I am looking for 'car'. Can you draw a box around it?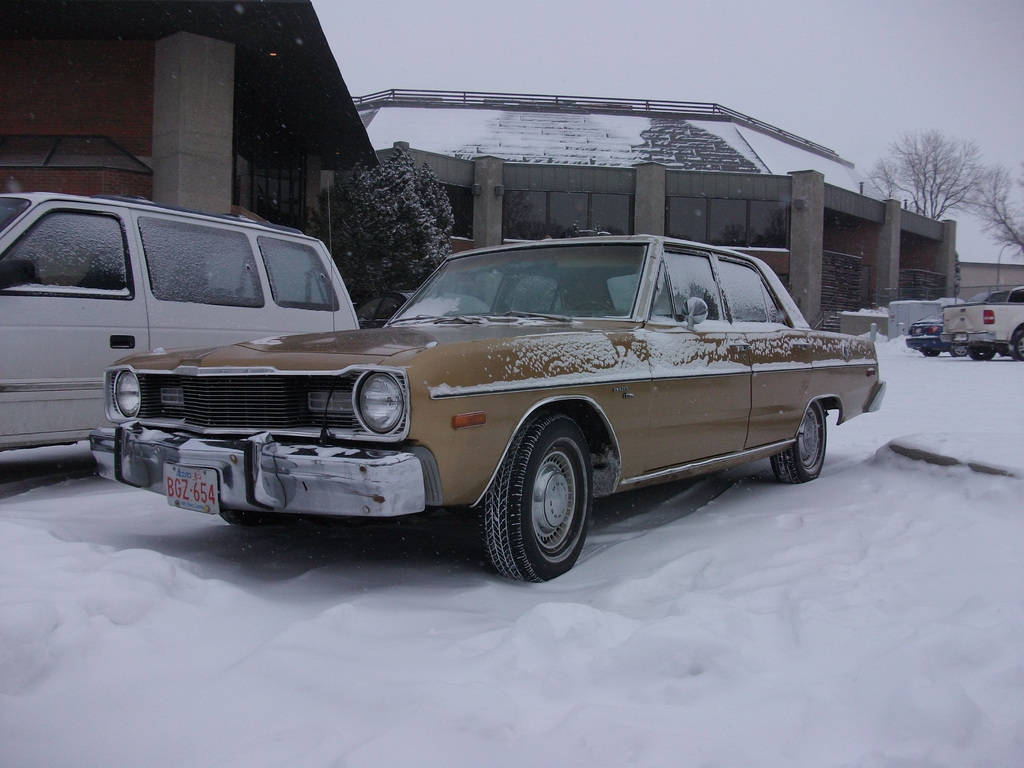
Sure, the bounding box is bbox(0, 192, 366, 454).
